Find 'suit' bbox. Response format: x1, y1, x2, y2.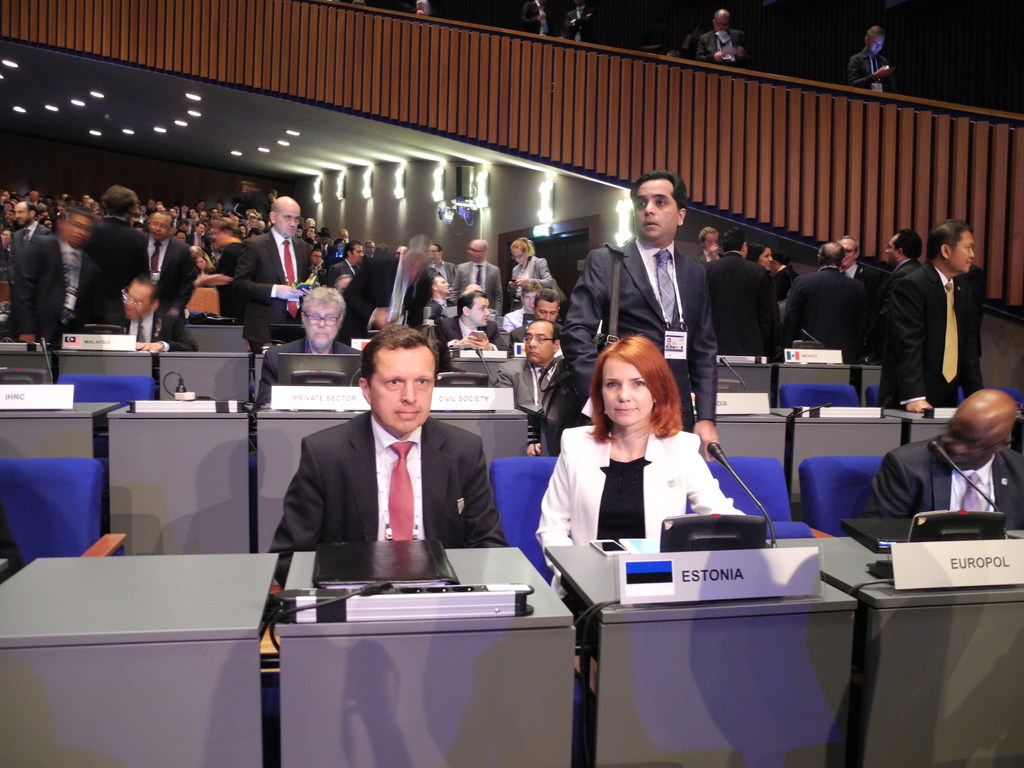
244, 365, 454, 598.
